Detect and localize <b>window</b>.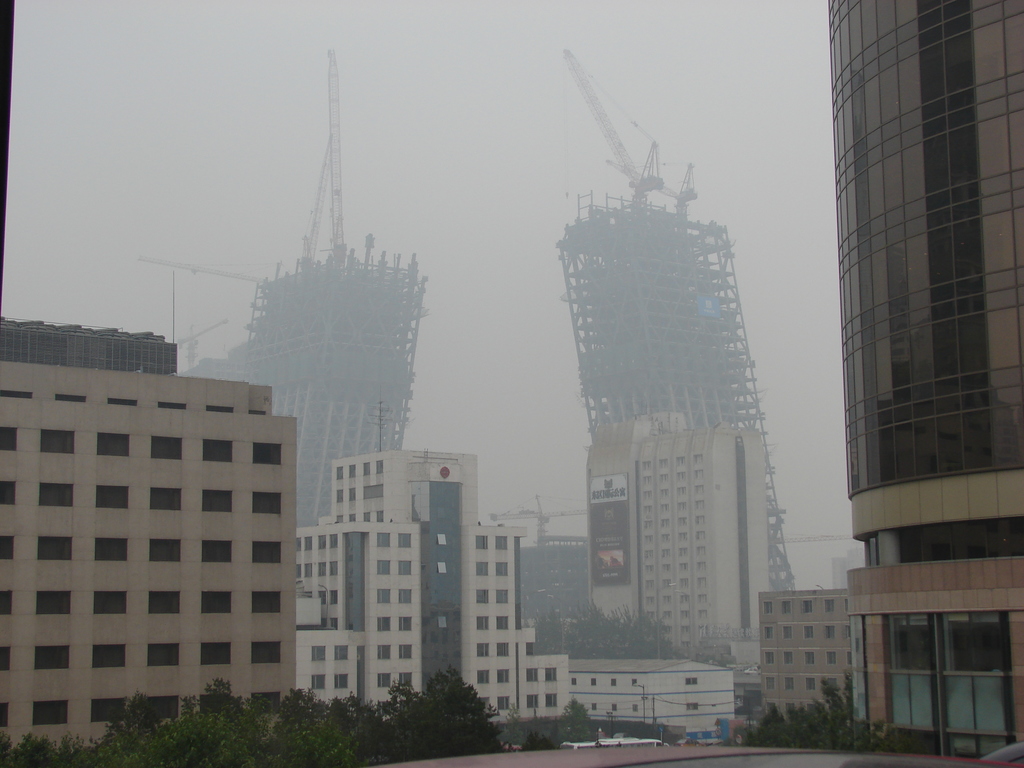
Localized at x1=332, y1=672, x2=349, y2=691.
